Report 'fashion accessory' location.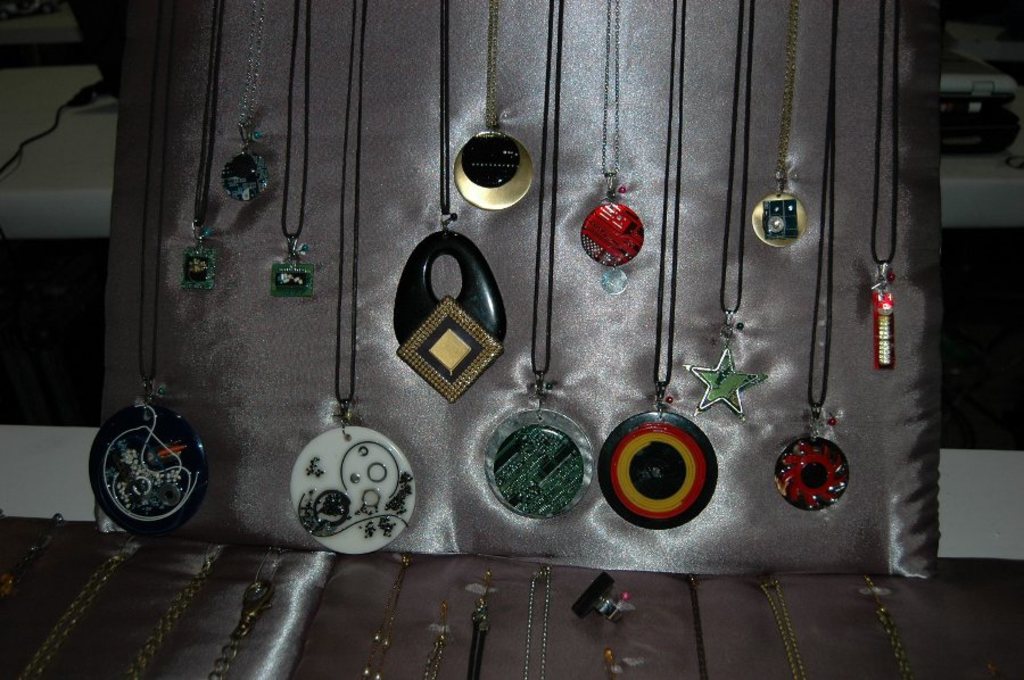
Report: BBox(580, 0, 642, 269).
